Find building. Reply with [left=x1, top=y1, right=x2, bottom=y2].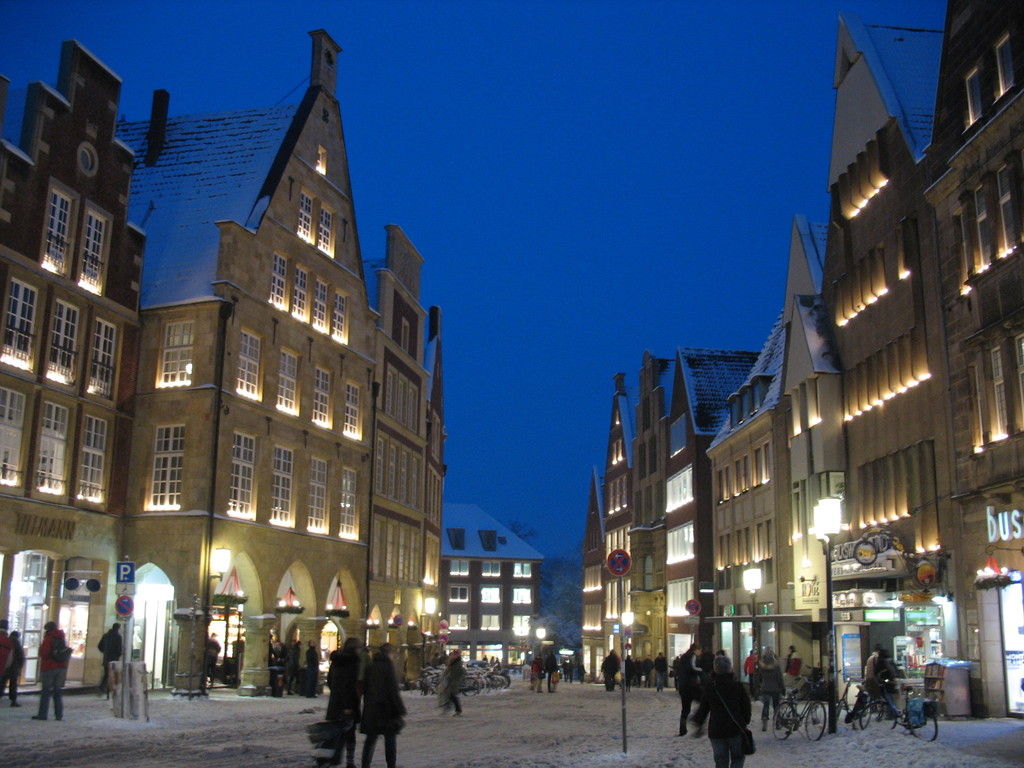
[left=632, top=352, right=677, bottom=689].
